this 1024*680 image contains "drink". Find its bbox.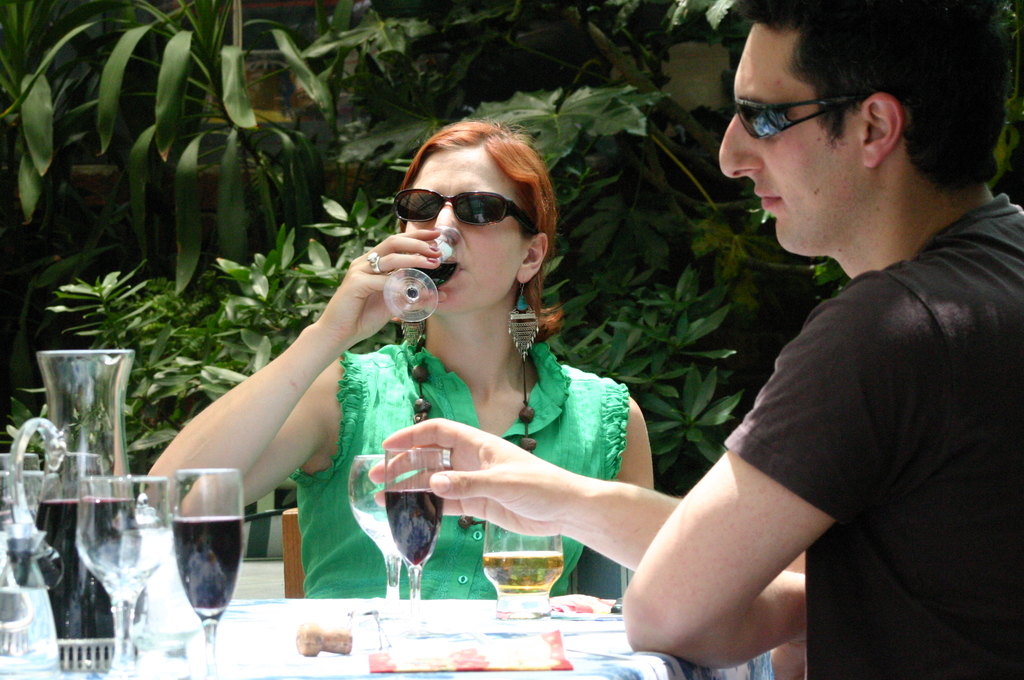
168 522 245 622.
